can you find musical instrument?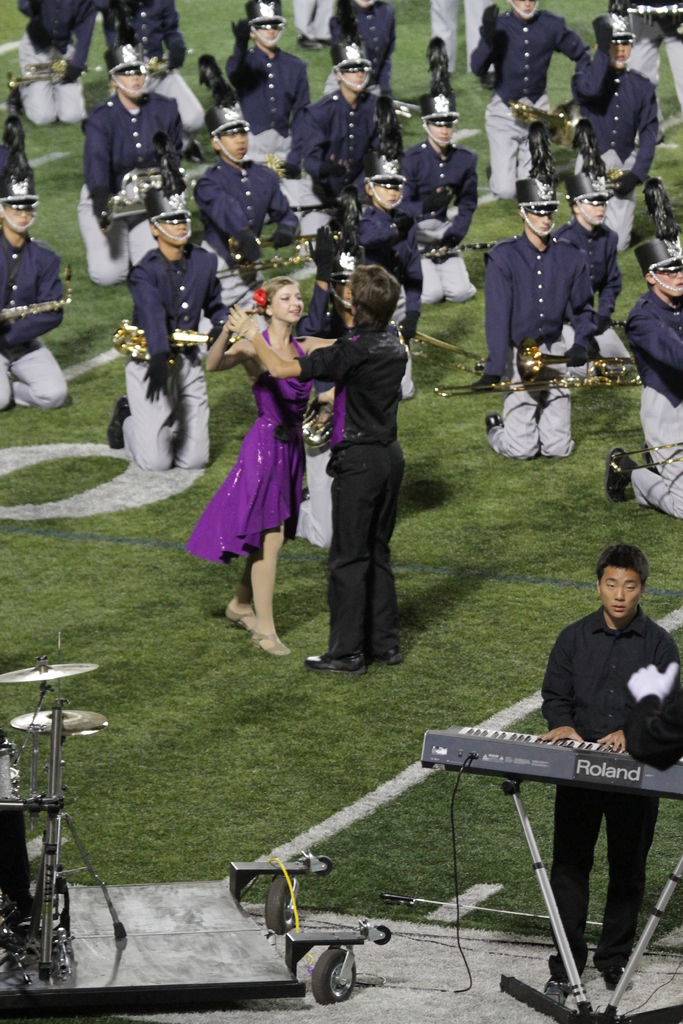
Yes, bounding box: (496,95,578,149).
